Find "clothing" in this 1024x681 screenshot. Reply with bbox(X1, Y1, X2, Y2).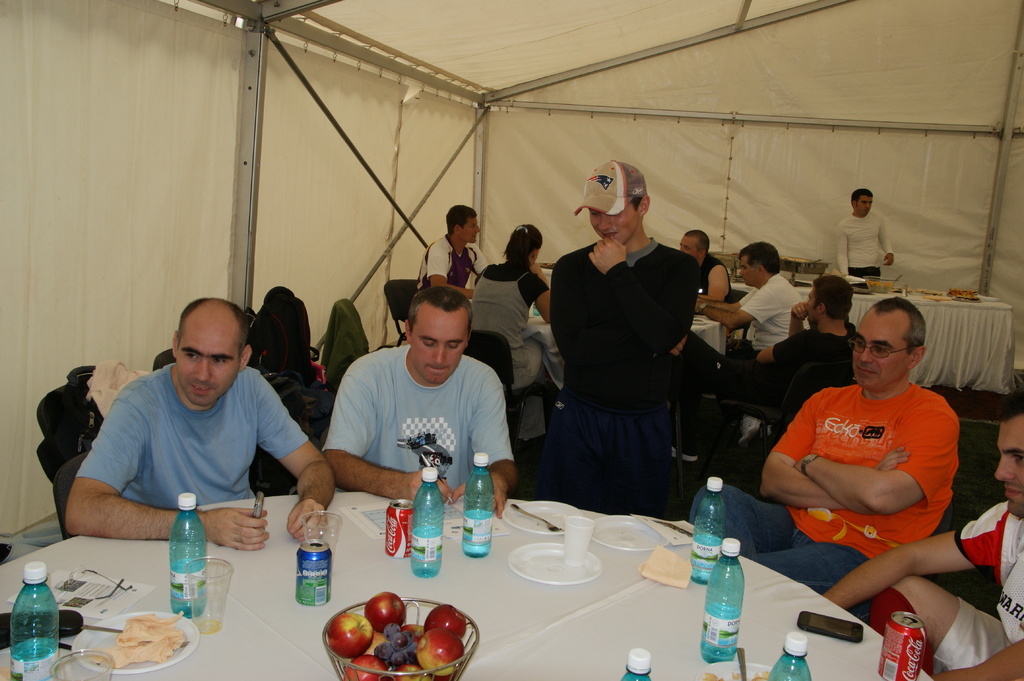
bbox(698, 369, 963, 613).
